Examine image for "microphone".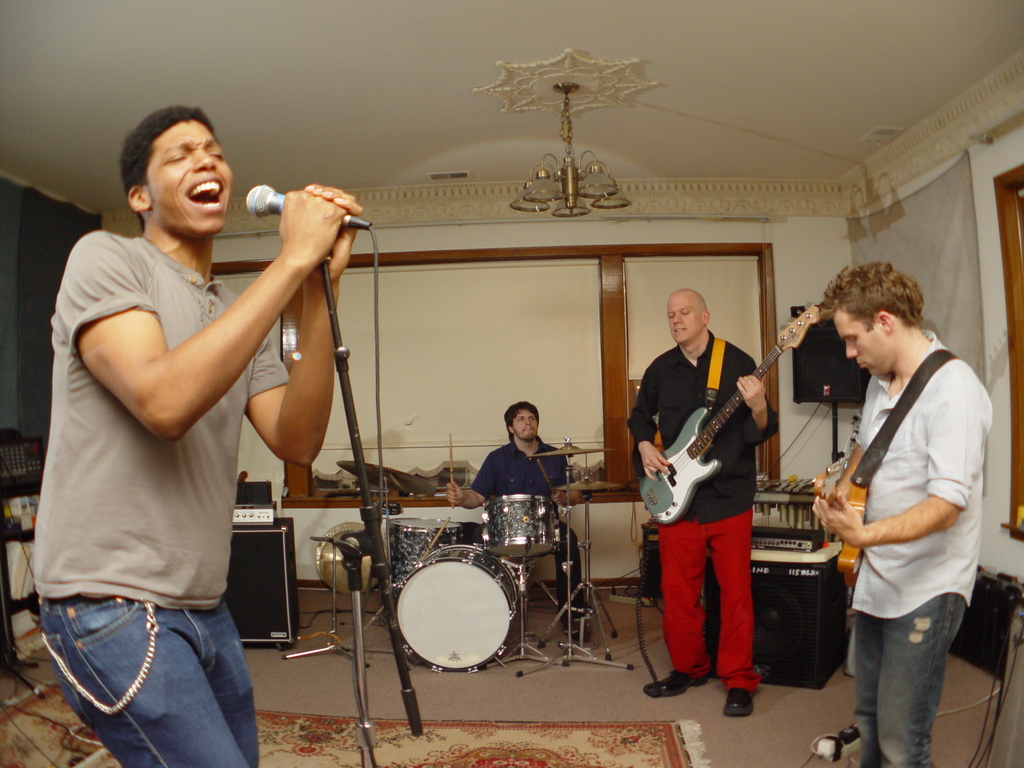
Examination result: x1=246, y1=185, x2=348, y2=227.
